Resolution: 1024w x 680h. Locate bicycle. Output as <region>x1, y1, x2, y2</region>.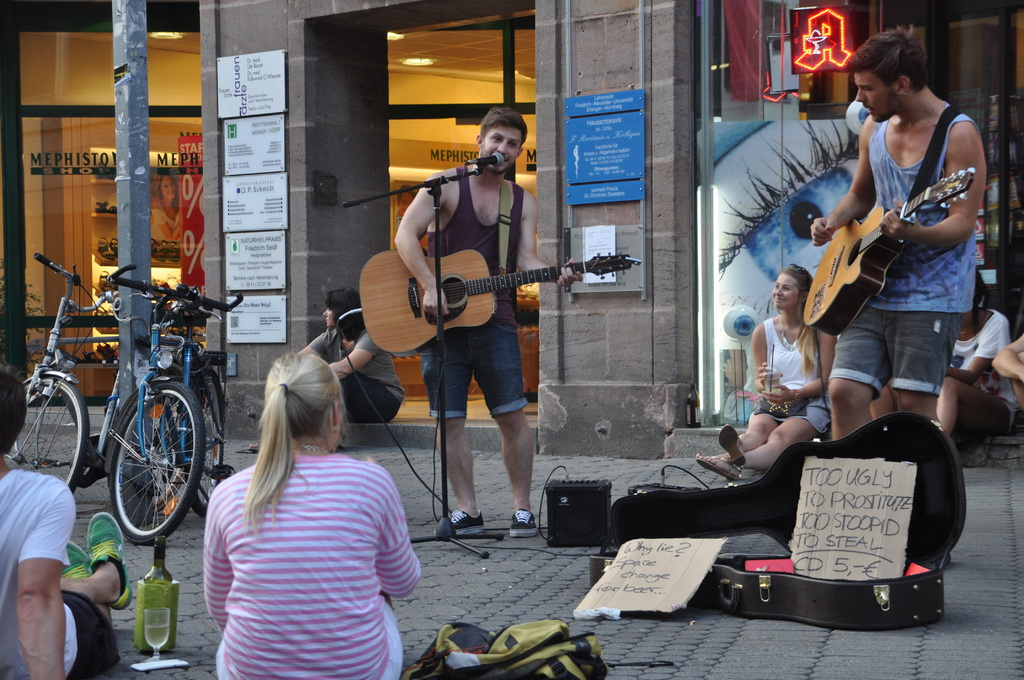
<region>99, 261, 246, 551</region>.
